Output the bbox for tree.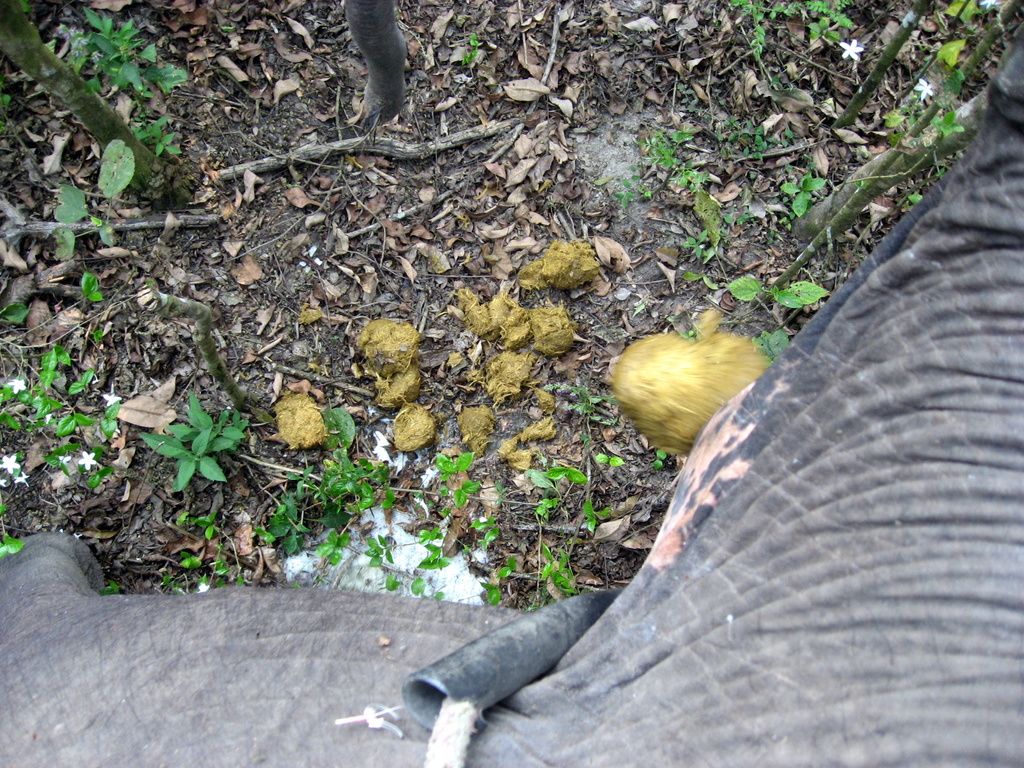
(0,0,168,197).
